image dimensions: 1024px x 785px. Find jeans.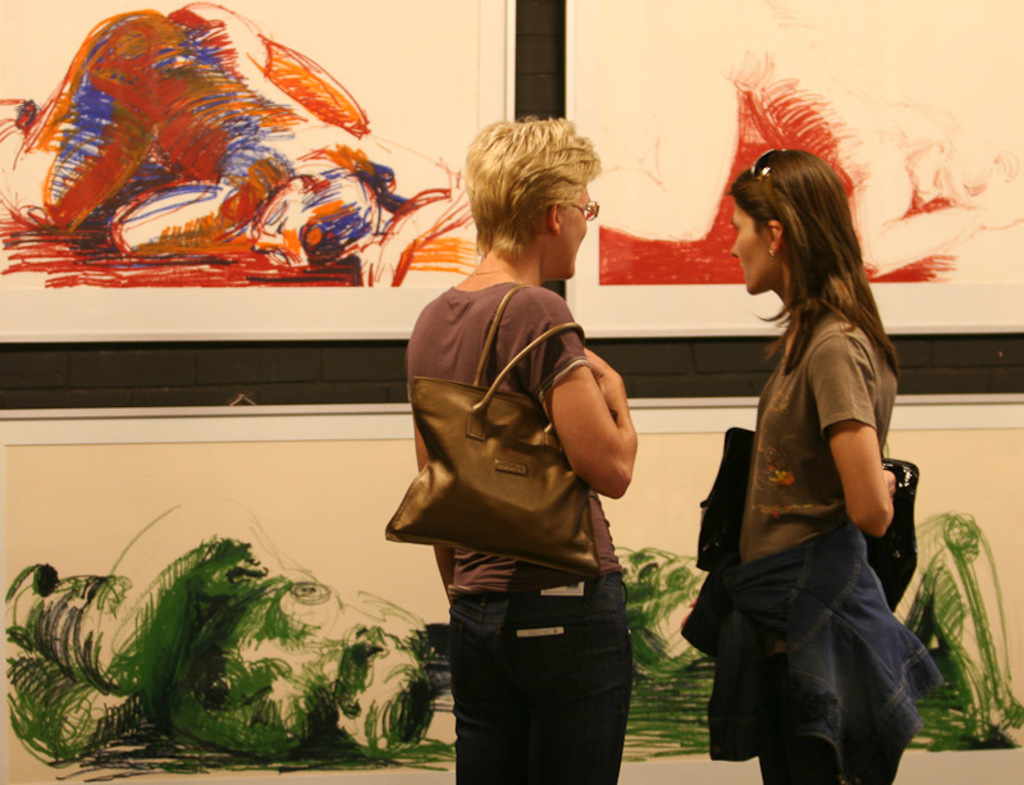
BBox(682, 526, 945, 784).
